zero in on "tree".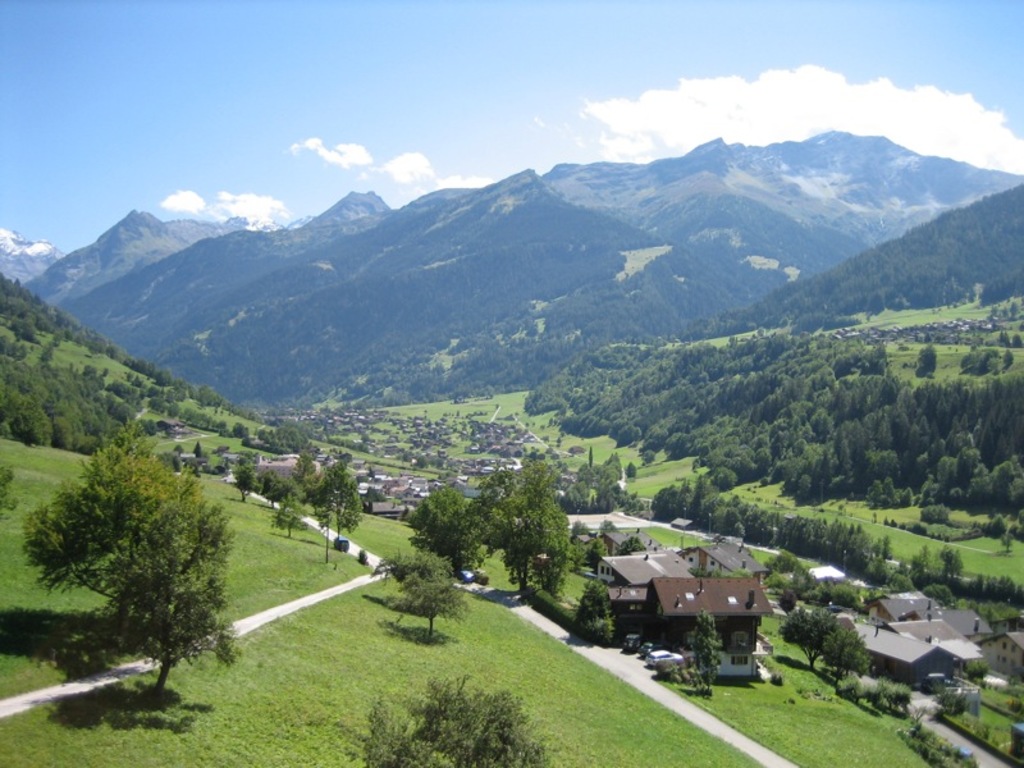
Zeroed in: x1=495, y1=442, x2=576, y2=604.
